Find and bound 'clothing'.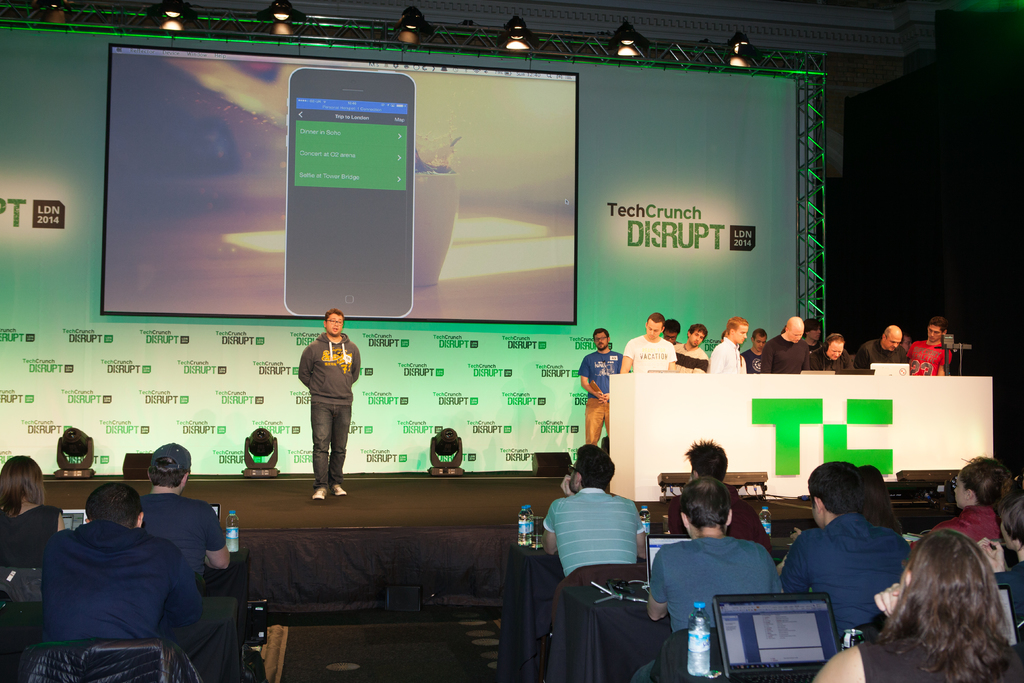
Bound: (545, 477, 648, 586).
